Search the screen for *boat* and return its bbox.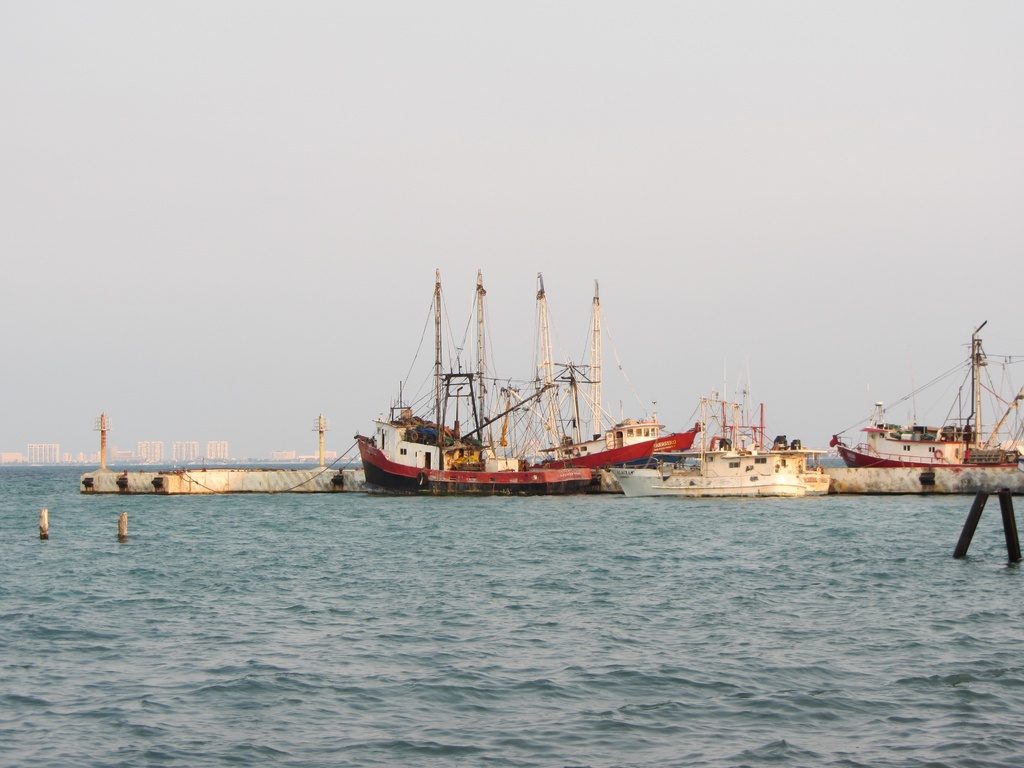
Found: locate(364, 266, 582, 506).
